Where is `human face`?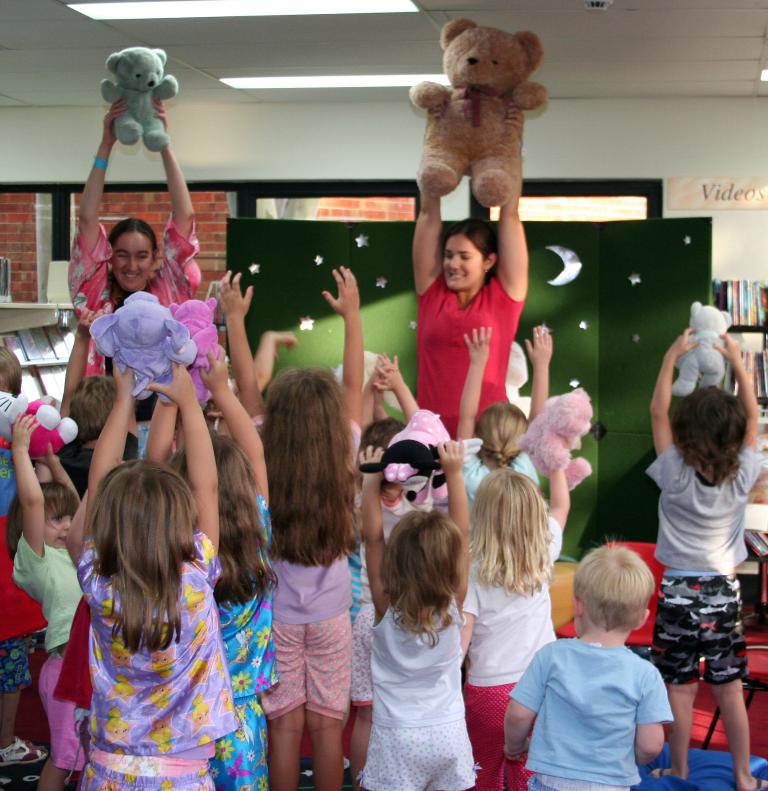
45,506,77,548.
